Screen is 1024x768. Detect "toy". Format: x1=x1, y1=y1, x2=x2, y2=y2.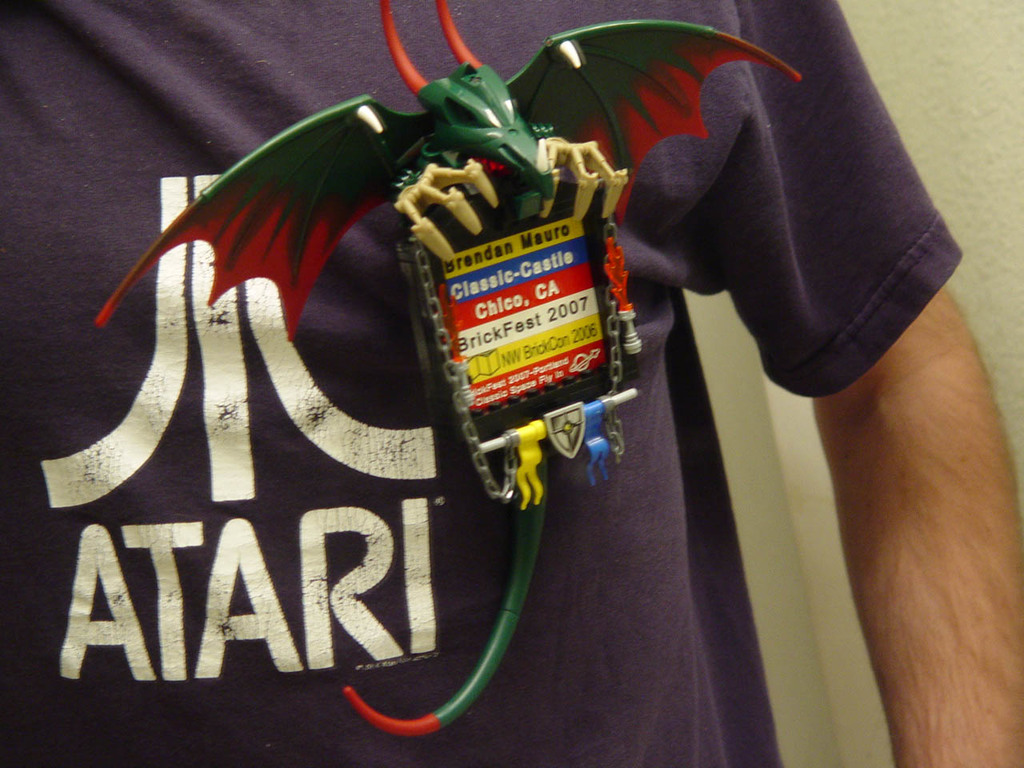
x1=94, y1=0, x2=804, y2=767.
